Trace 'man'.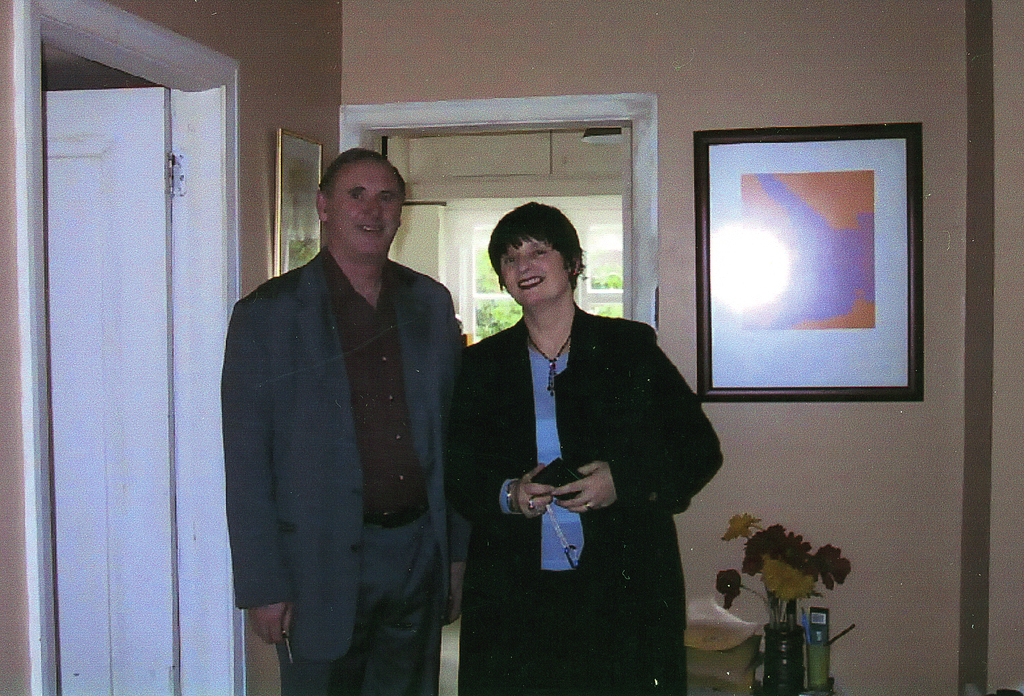
Traced to crop(220, 133, 479, 681).
